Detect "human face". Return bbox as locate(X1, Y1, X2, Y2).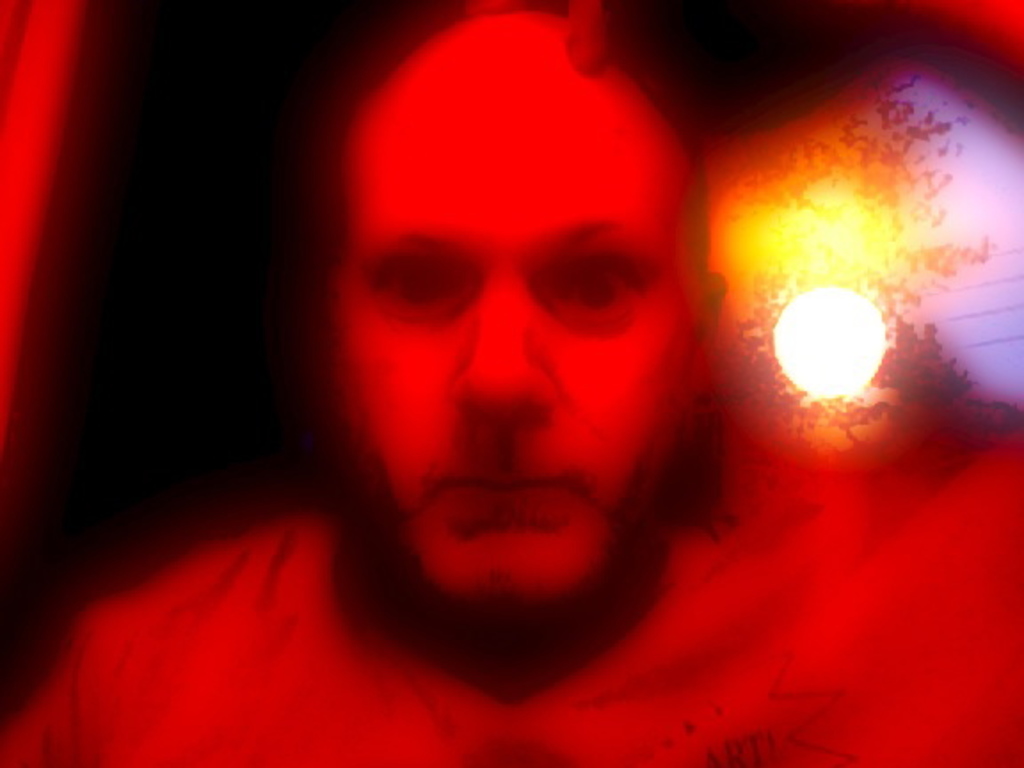
locate(313, 34, 702, 617).
